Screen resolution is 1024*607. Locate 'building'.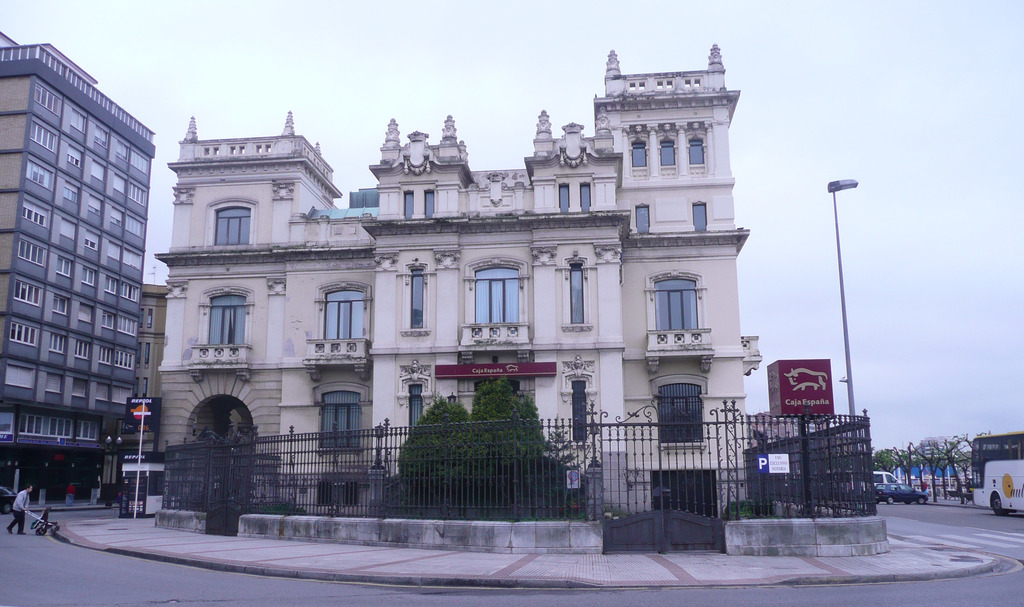
x1=152, y1=47, x2=746, y2=508.
